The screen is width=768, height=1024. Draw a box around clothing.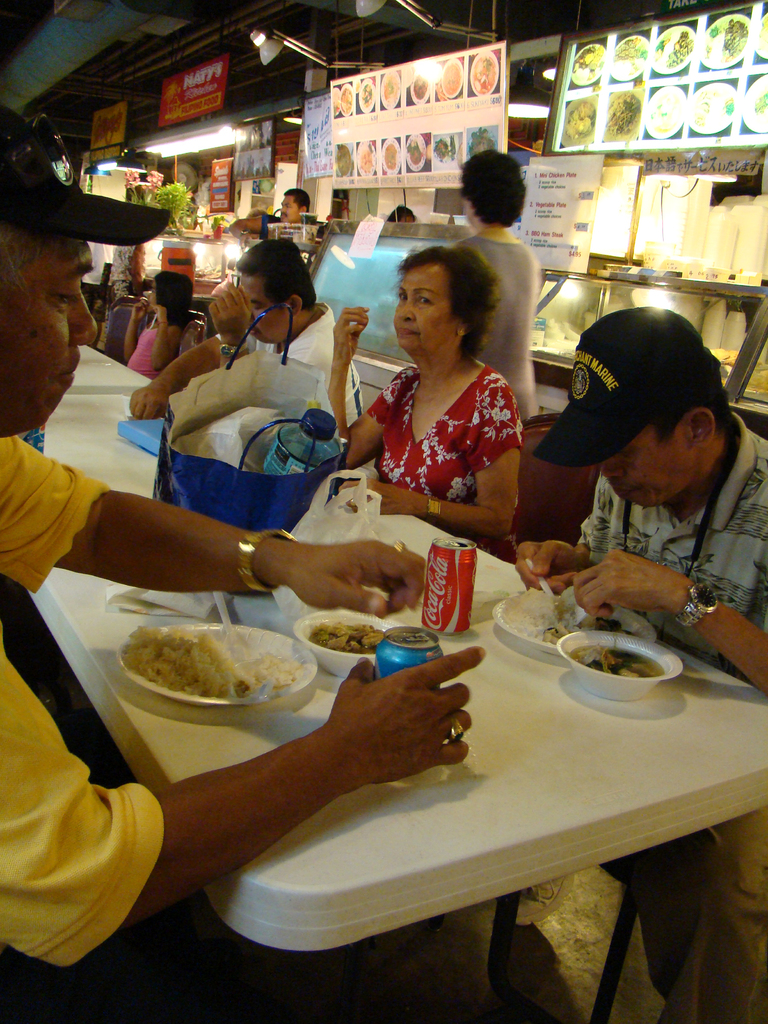
left=356, top=328, right=543, bottom=543.
